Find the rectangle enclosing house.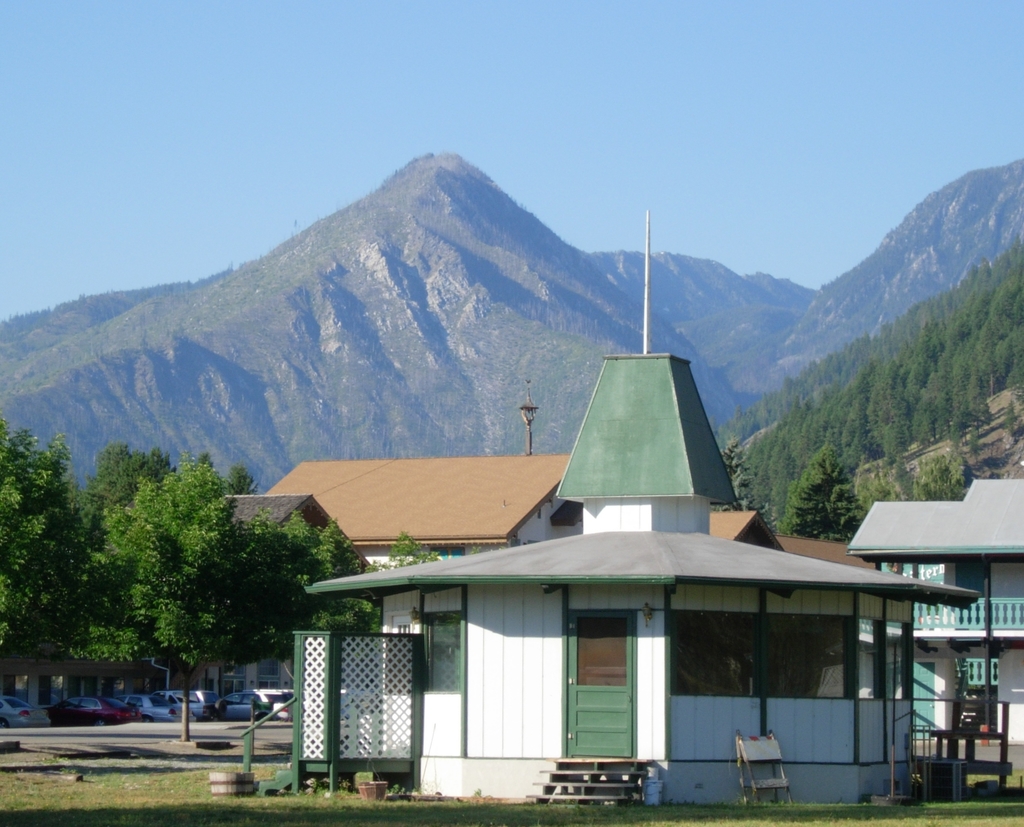
(275, 337, 951, 806).
